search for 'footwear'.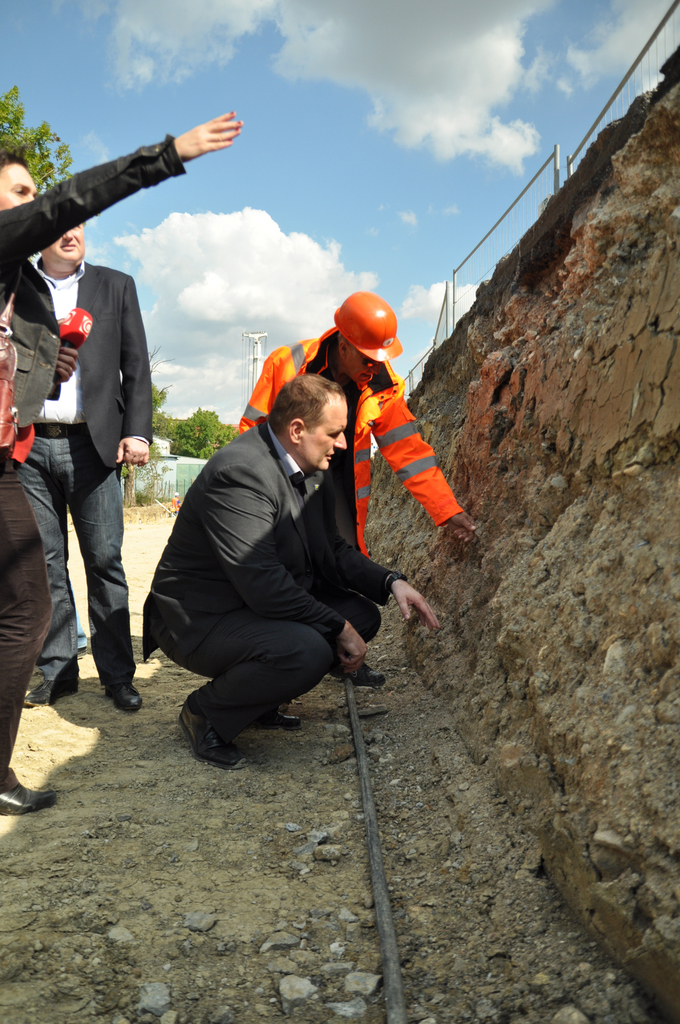
Found at box(350, 657, 385, 689).
